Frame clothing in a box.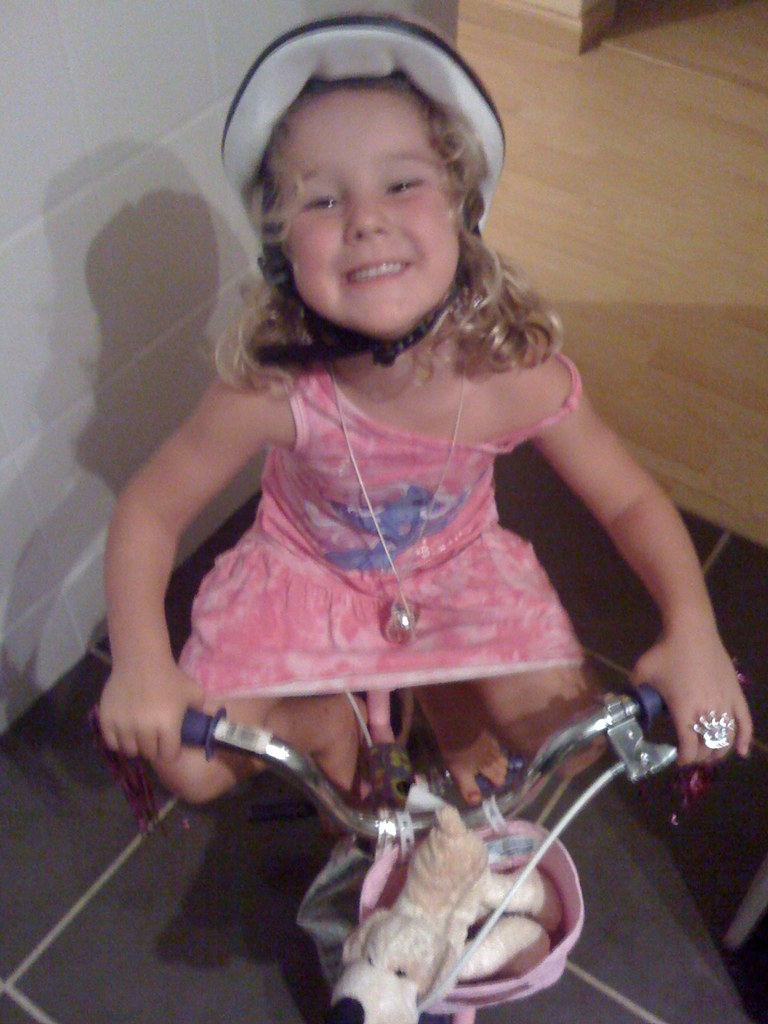
(179,309,603,743).
